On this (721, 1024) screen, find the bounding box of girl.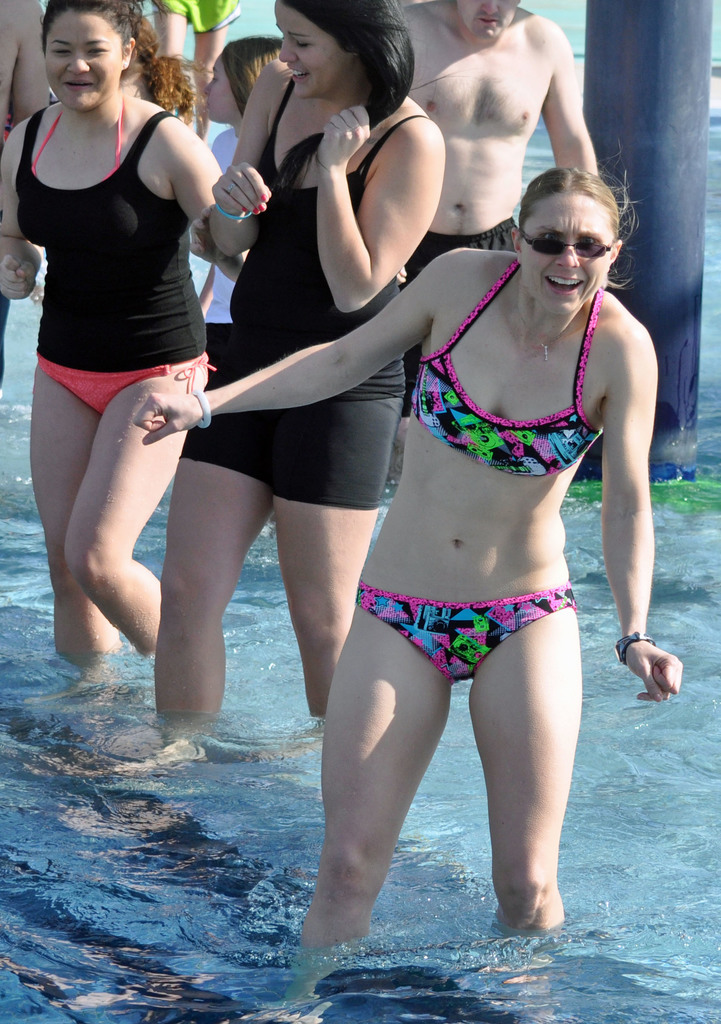
Bounding box: bbox=(0, 0, 234, 666).
